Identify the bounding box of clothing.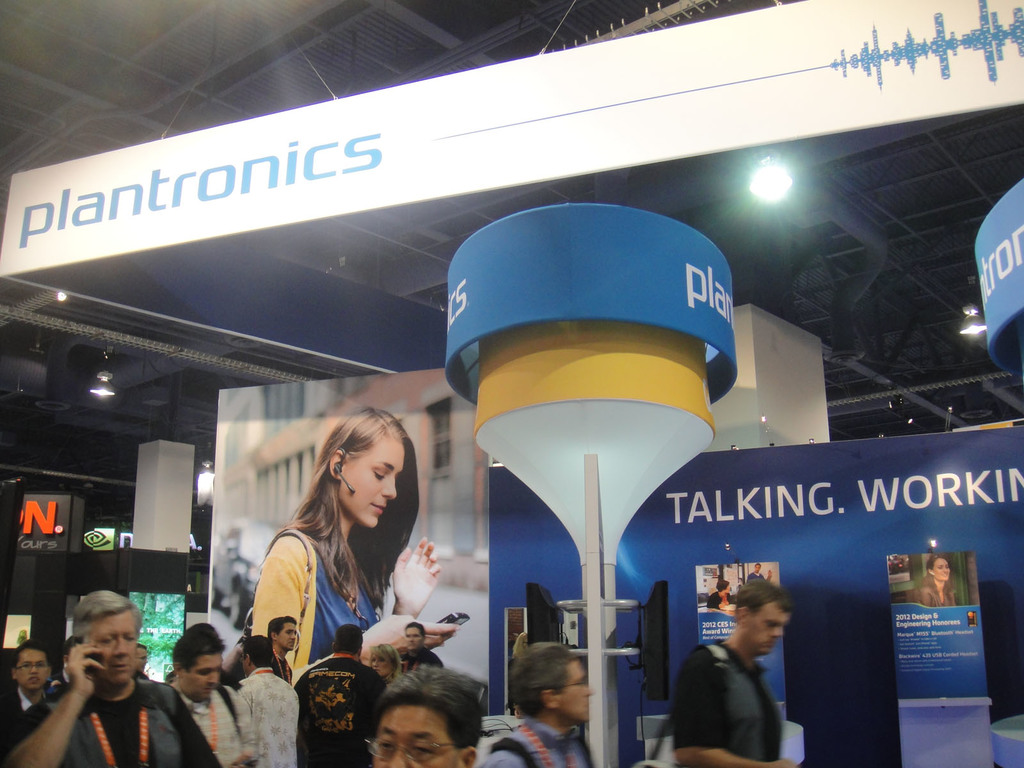
911, 580, 959, 614.
